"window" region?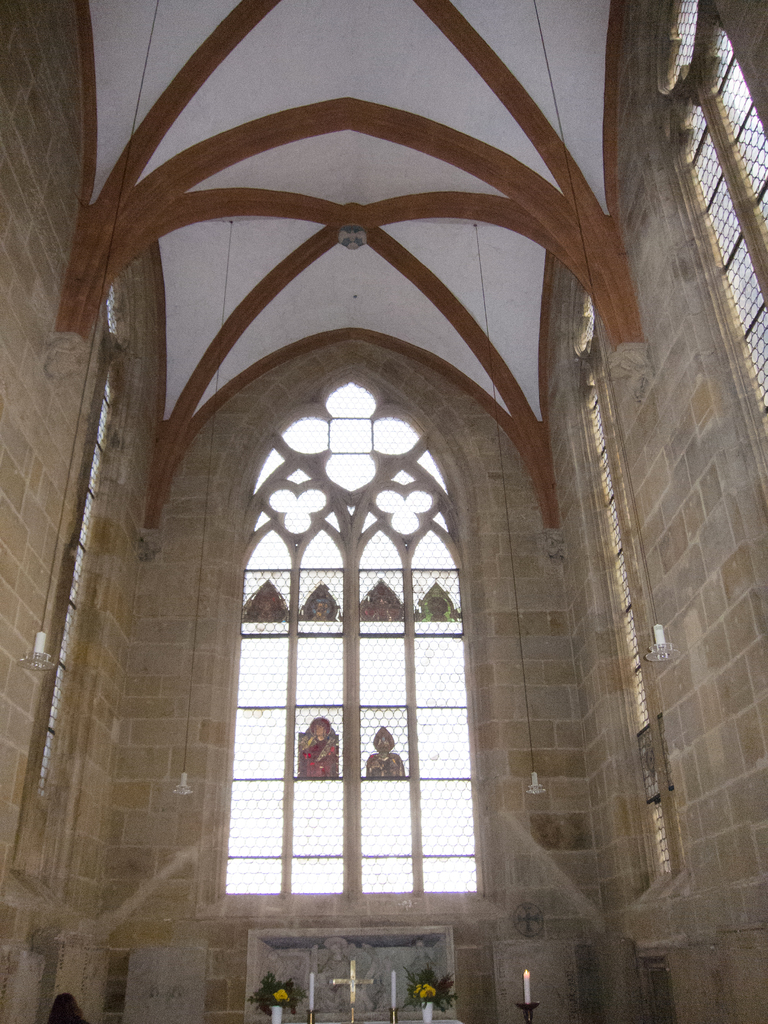
l=220, t=378, r=486, b=899
